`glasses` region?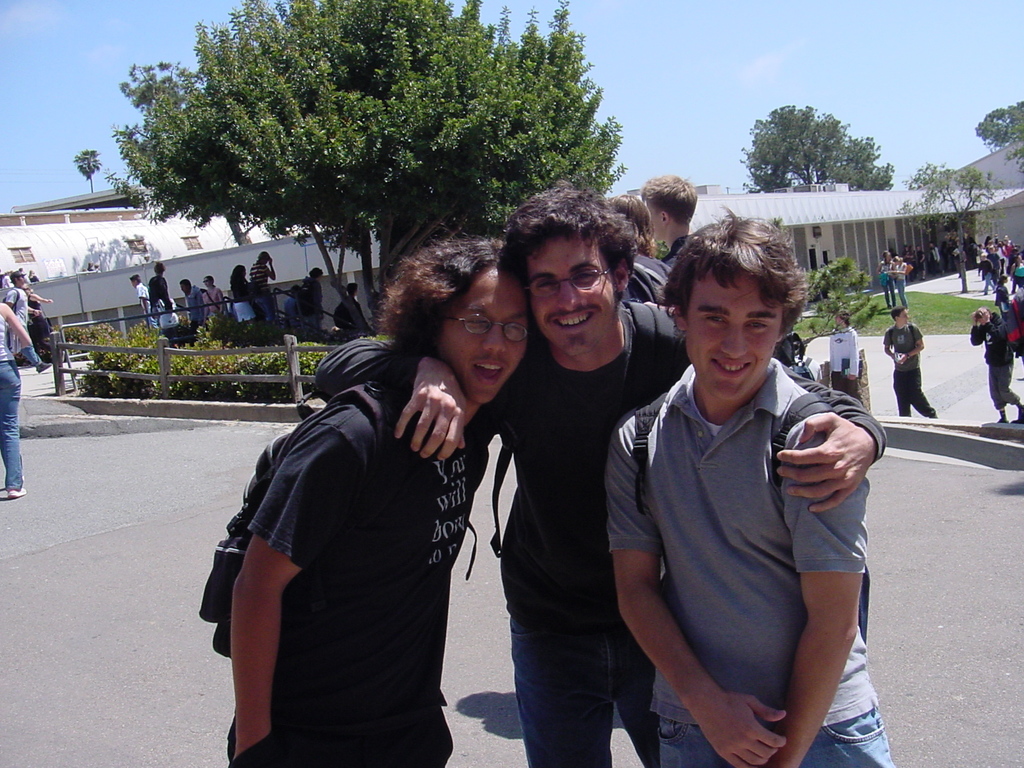
<bbox>437, 314, 532, 346</bbox>
